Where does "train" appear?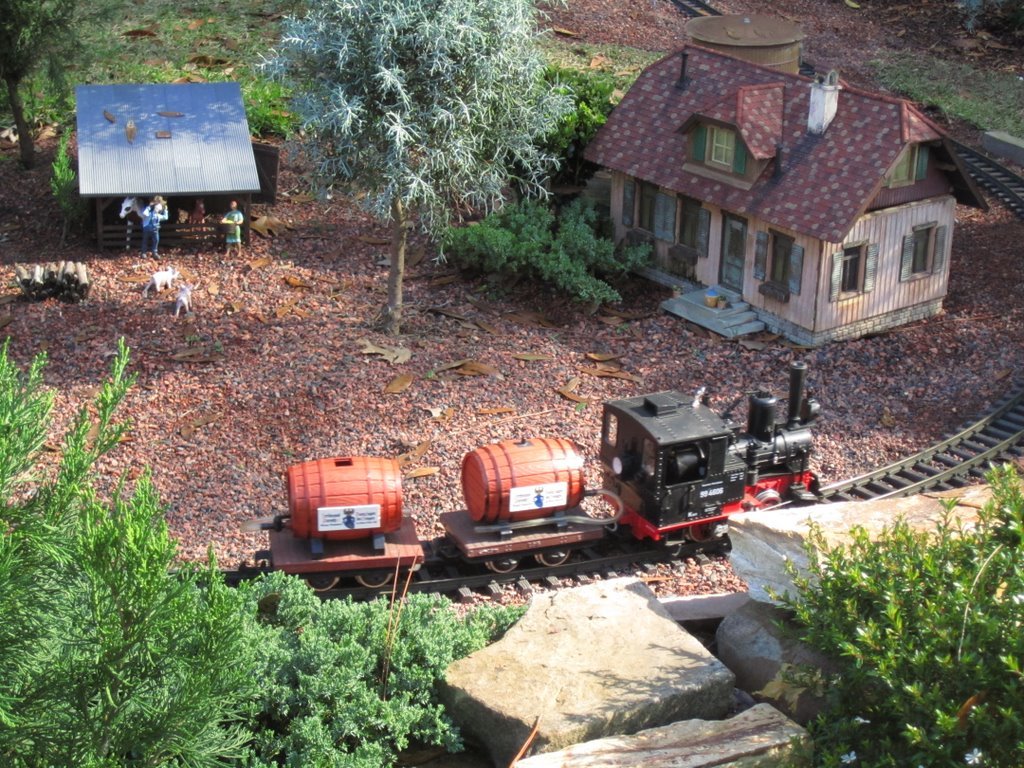
Appears at locate(261, 360, 825, 591).
